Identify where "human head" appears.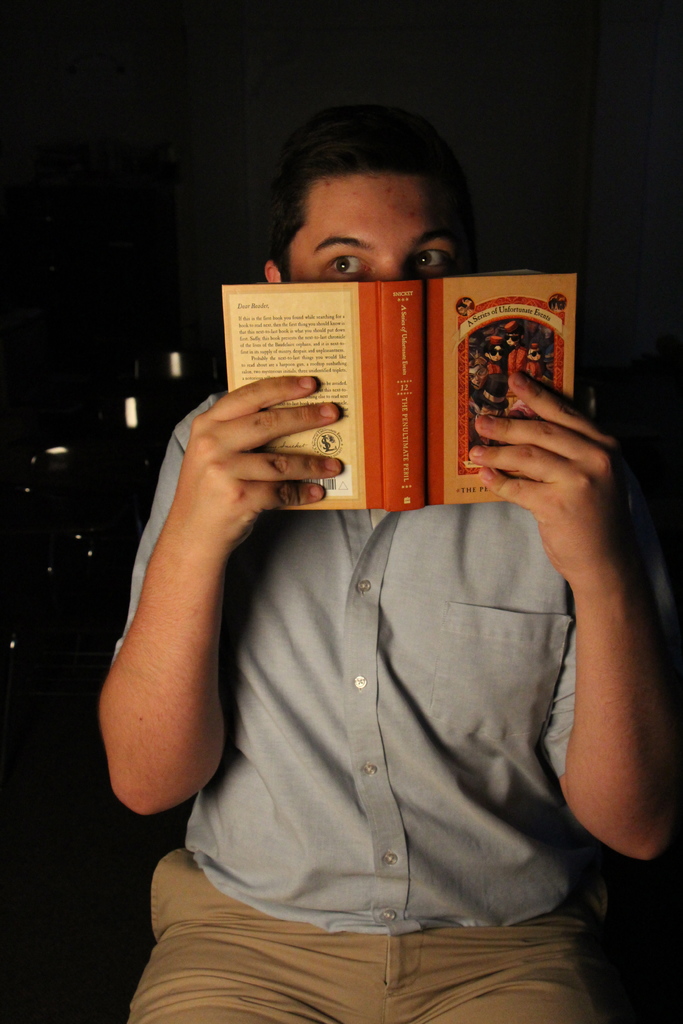
Appears at bbox=[526, 339, 547, 367].
